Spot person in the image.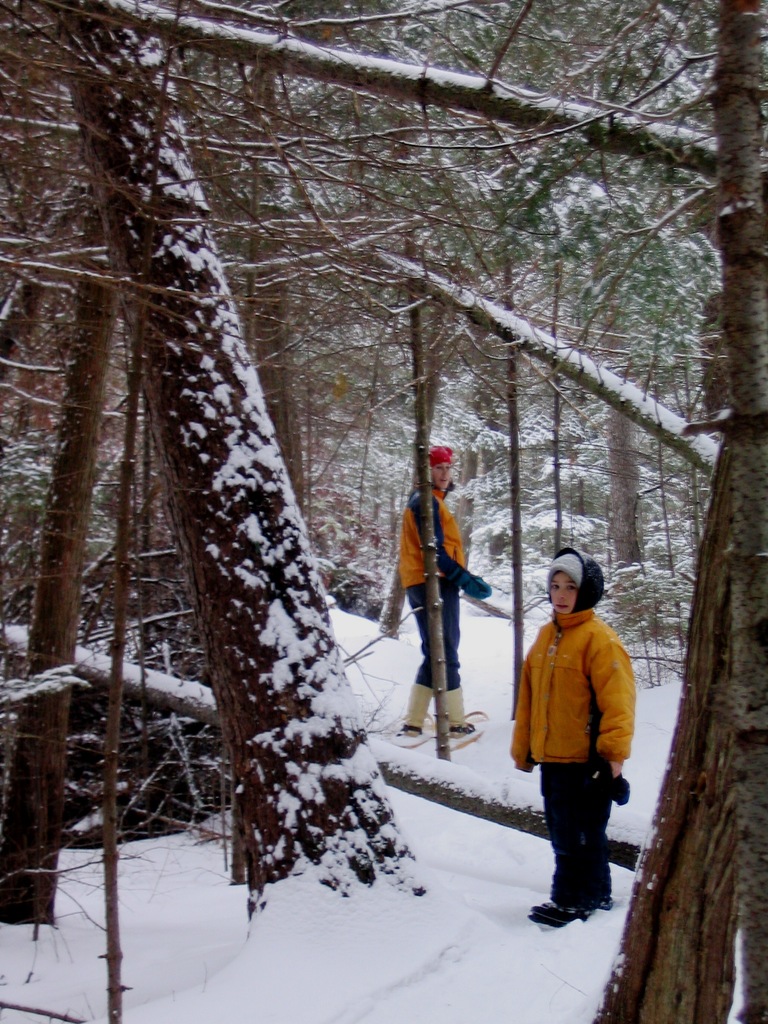
person found at (left=509, top=545, right=636, bottom=930).
